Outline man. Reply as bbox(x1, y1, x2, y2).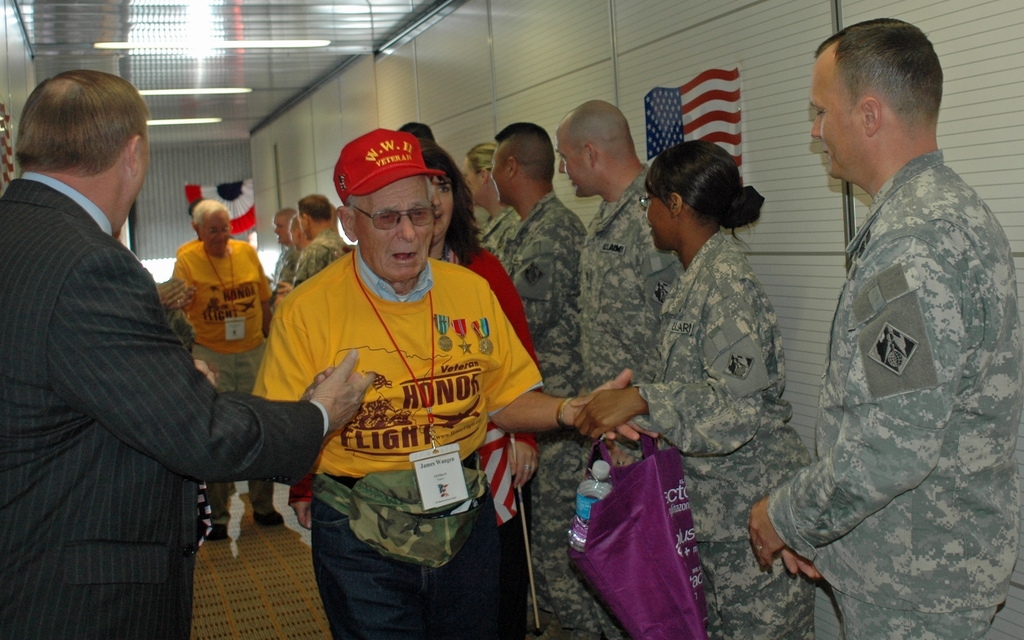
bbox(567, 97, 692, 639).
